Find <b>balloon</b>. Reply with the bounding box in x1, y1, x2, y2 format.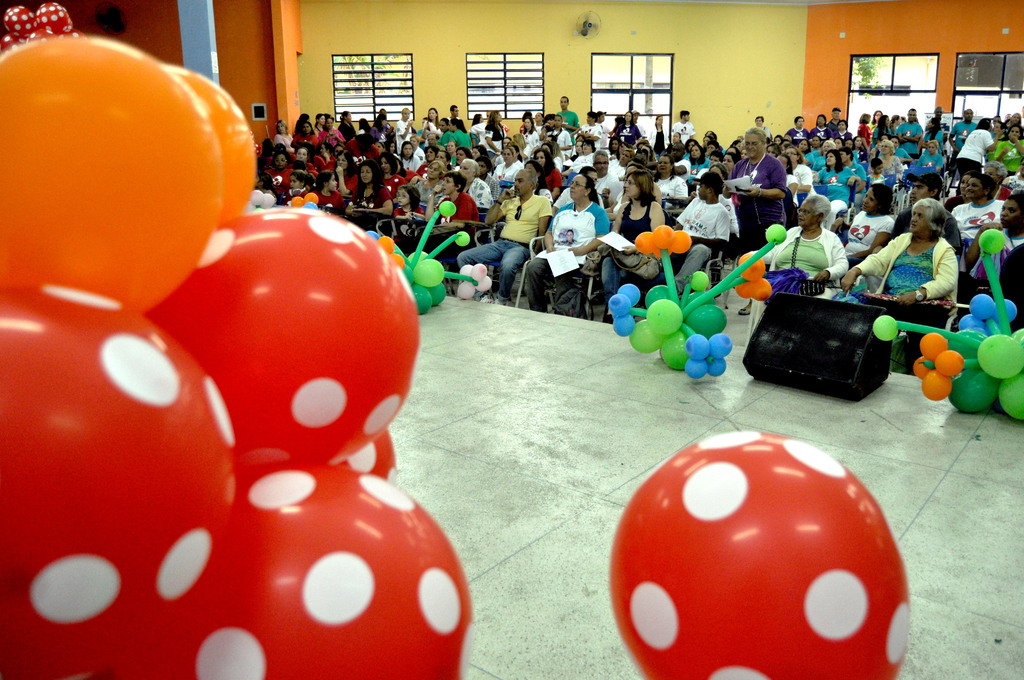
467, 263, 488, 280.
